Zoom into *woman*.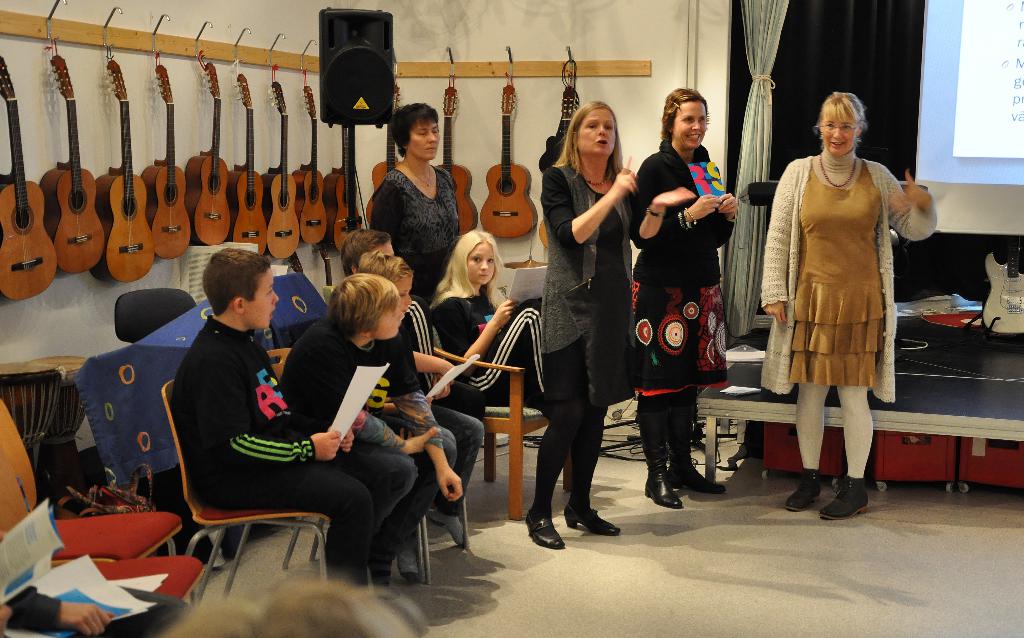
Zoom target: <bbox>772, 99, 915, 490</bbox>.
